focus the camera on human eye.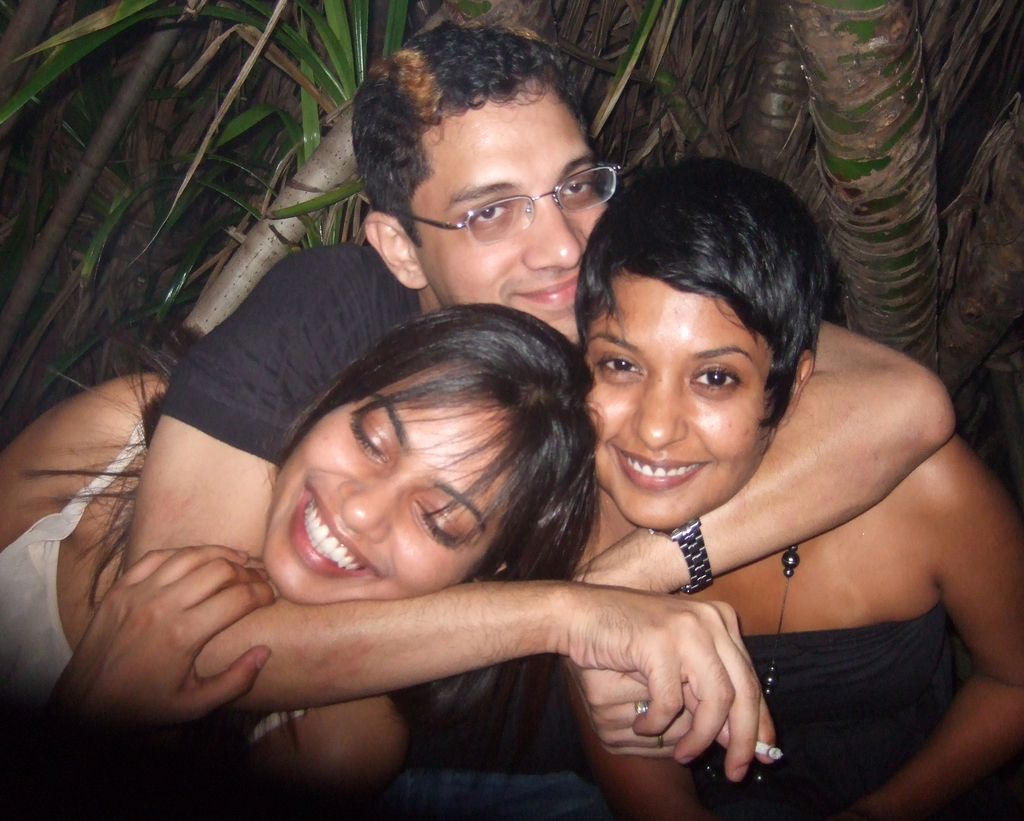
Focus region: 601 350 646 384.
